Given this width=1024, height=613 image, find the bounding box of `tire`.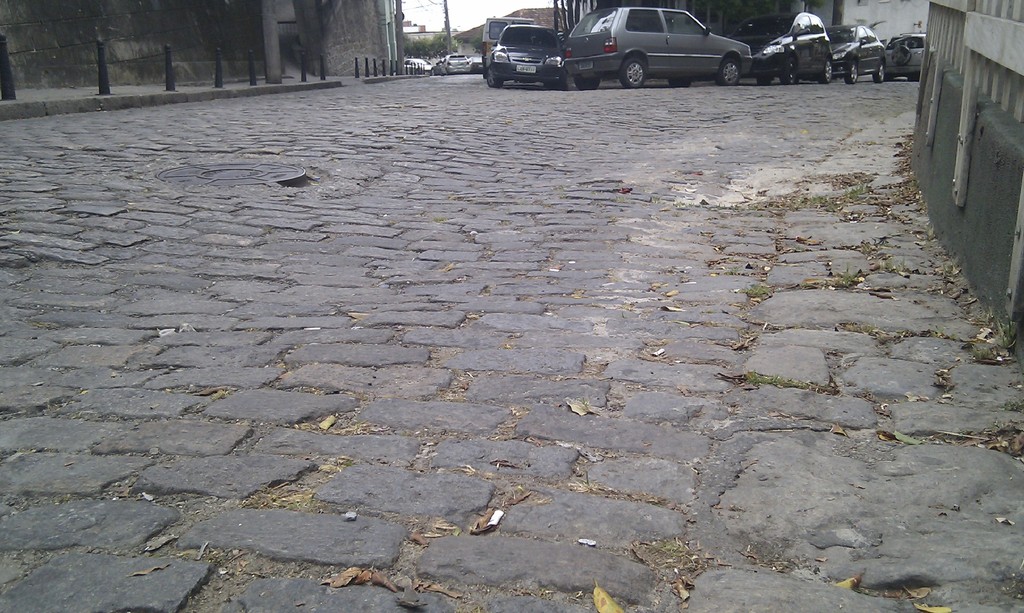
{"x1": 842, "y1": 60, "x2": 858, "y2": 84}.
